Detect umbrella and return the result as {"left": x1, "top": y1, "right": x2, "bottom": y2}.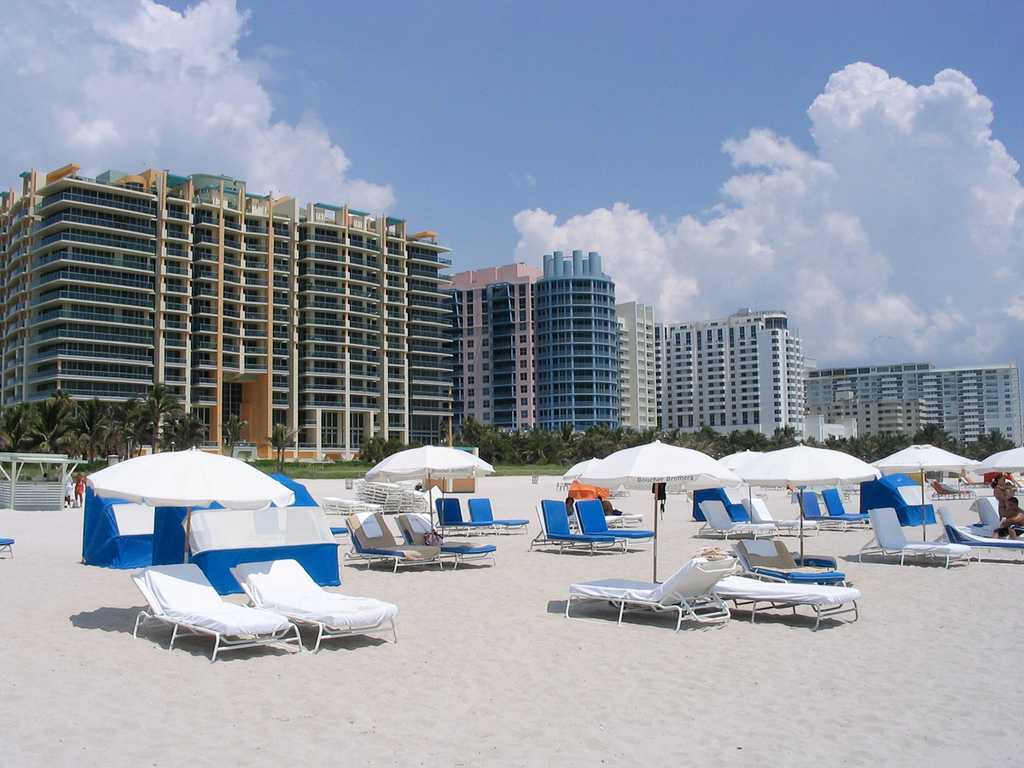
{"left": 368, "top": 445, "right": 486, "bottom": 532}.
